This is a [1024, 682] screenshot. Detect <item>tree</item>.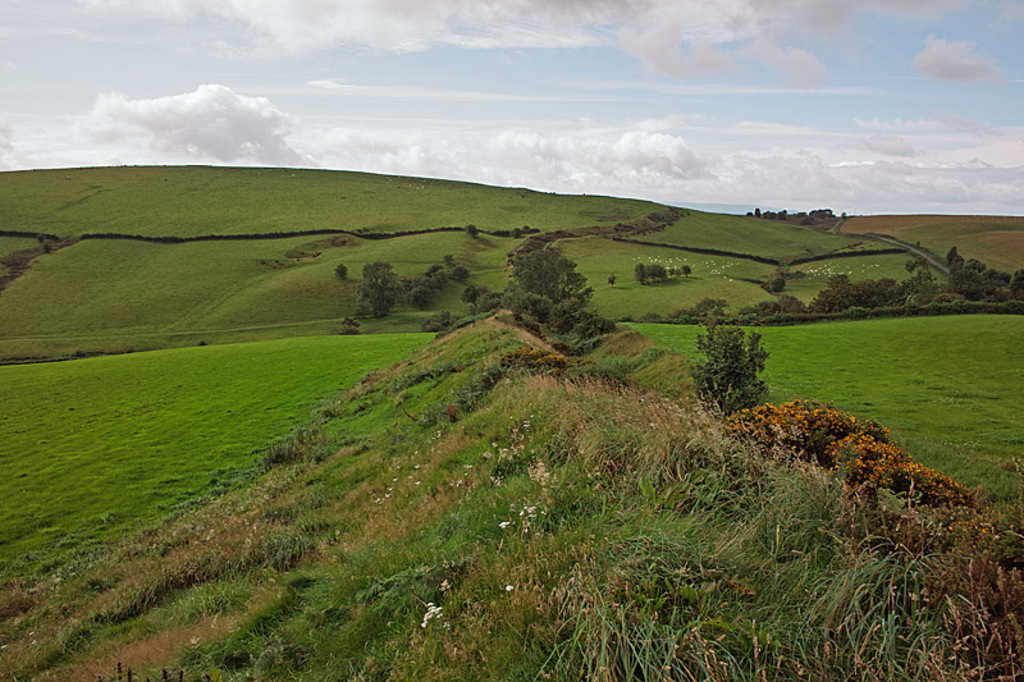
l=500, t=223, r=600, b=345.
